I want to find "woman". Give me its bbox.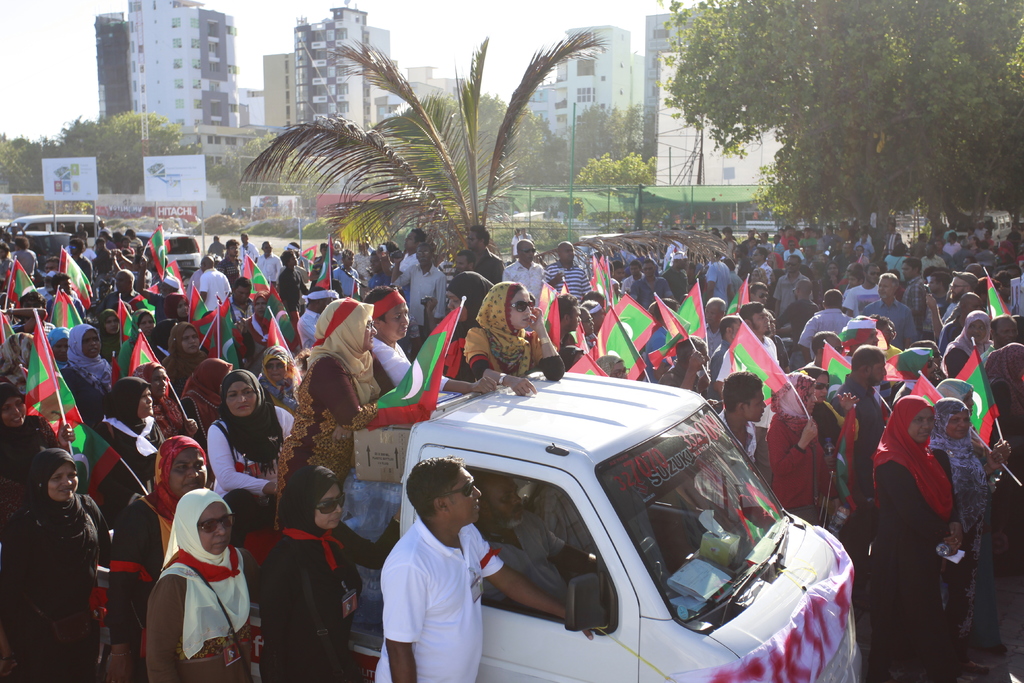
pyautogui.locateOnScreen(272, 292, 382, 527).
